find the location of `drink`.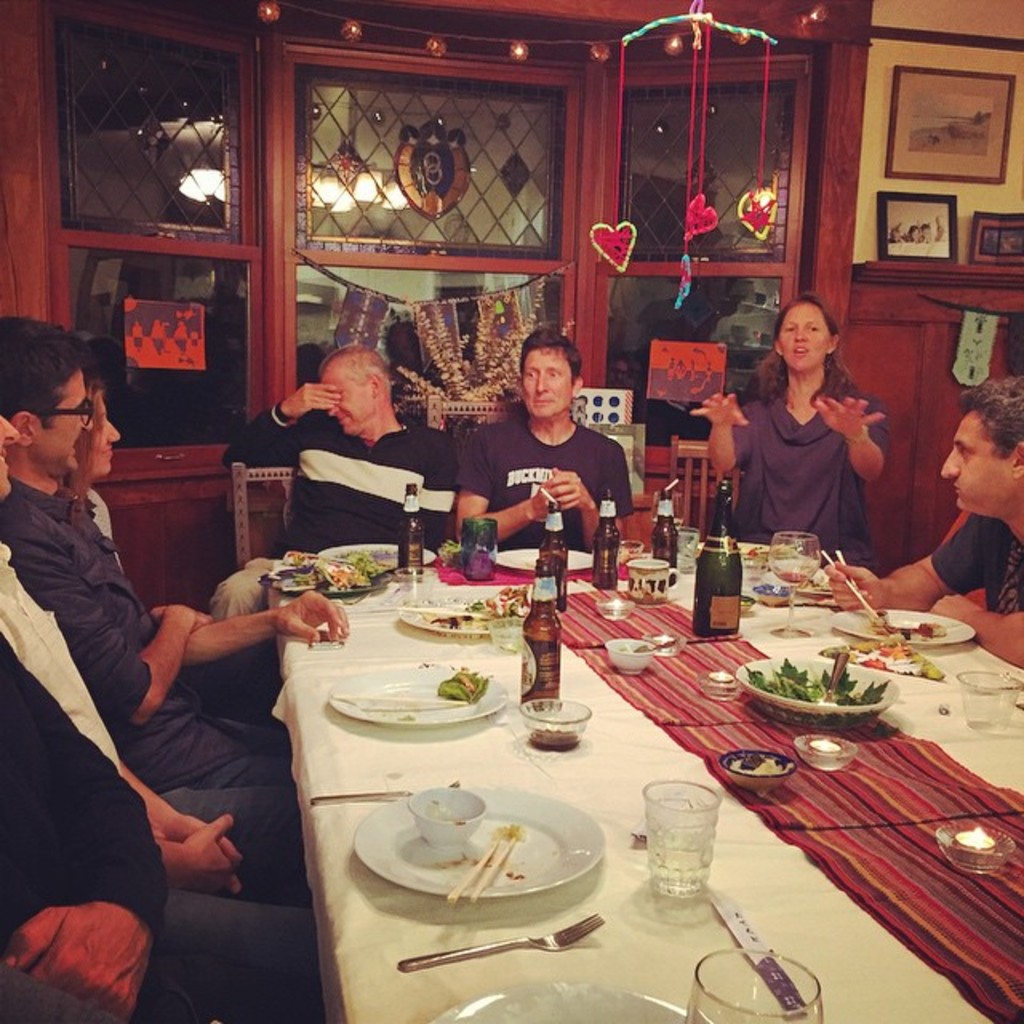
Location: 520:562:560:694.
